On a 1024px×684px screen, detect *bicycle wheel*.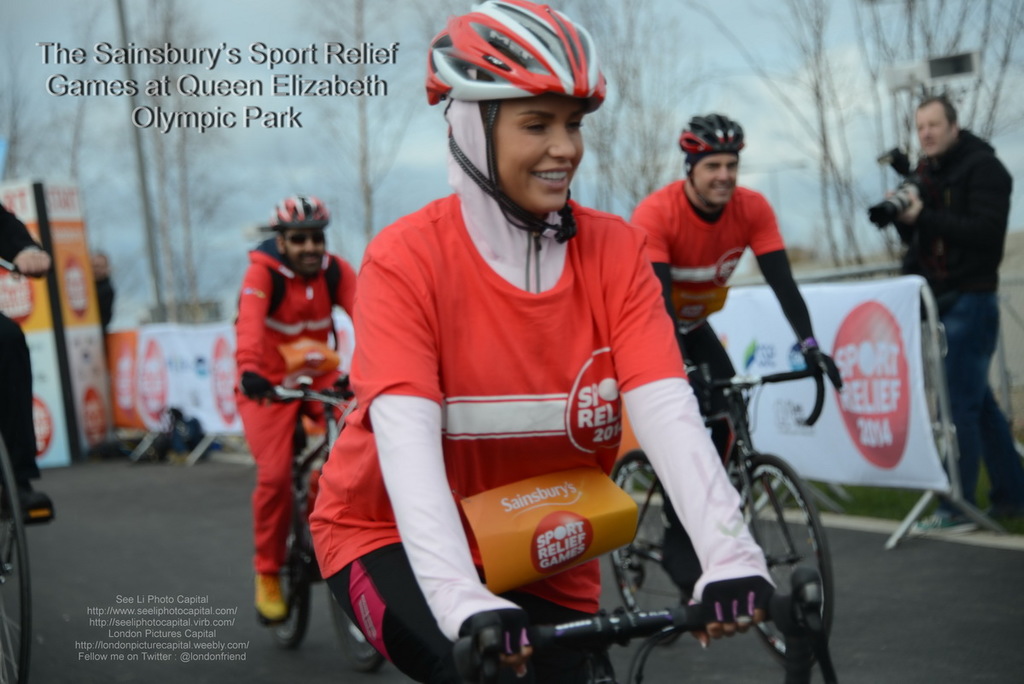
{"x1": 730, "y1": 459, "x2": 826, "y2": 659}.
